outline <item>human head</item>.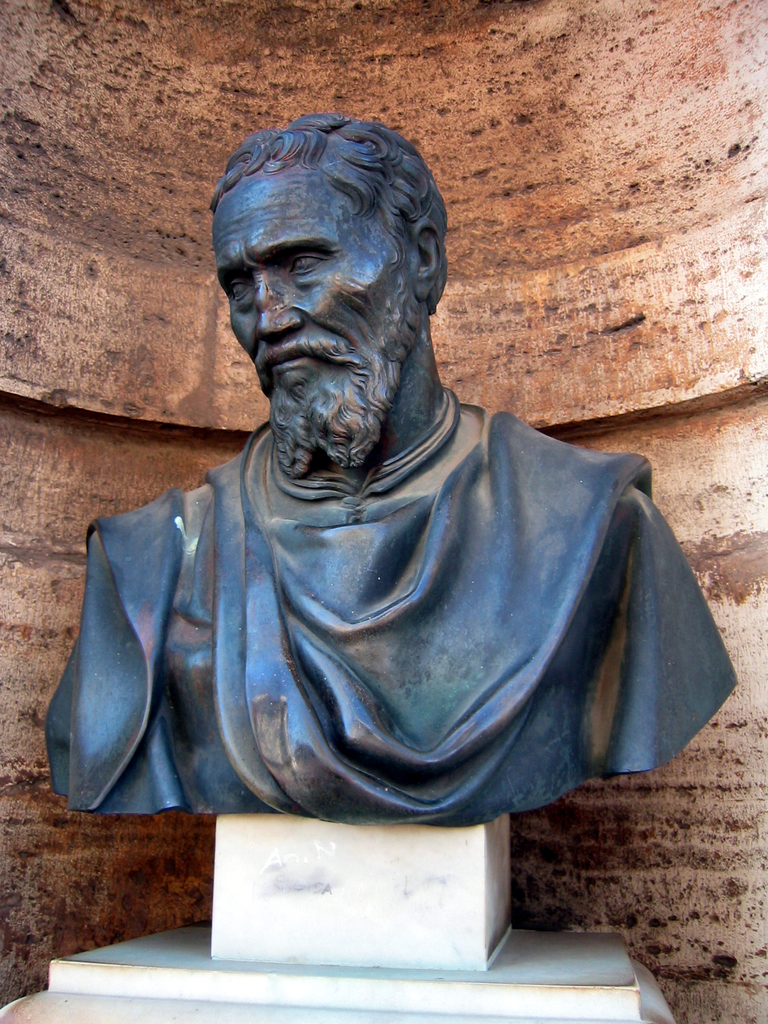
Outline: region(207, 111, 453, 401).
